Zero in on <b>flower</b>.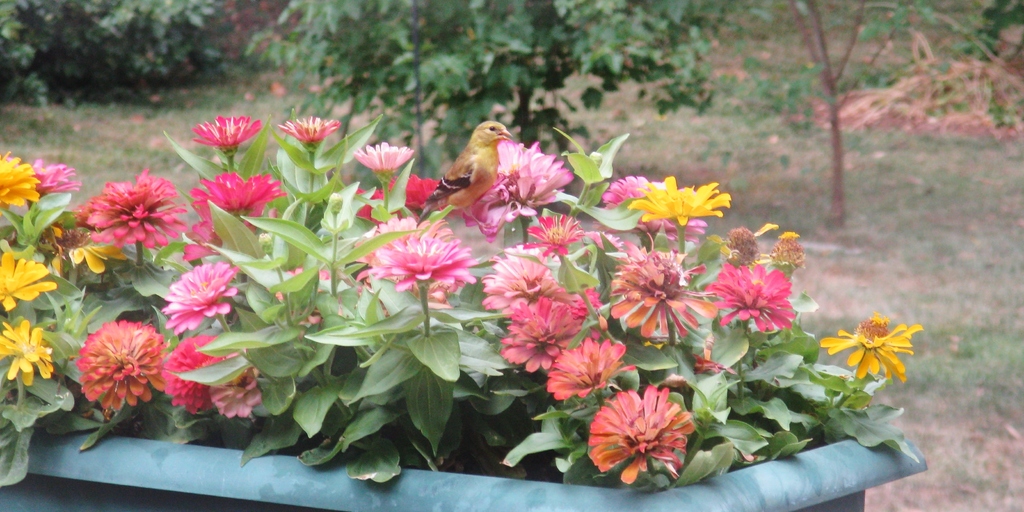
Zeroed in: [x1=68, y1=313, x2=163, y2=409].
